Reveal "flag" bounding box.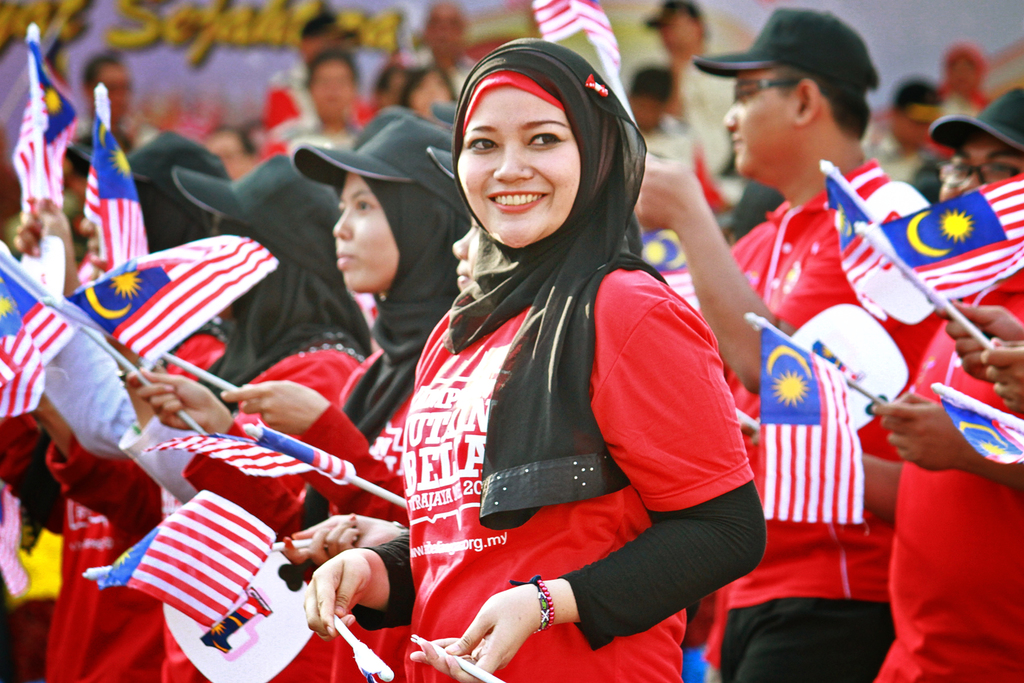
Revealed: <region>0, 519, 29, 599</region>.
